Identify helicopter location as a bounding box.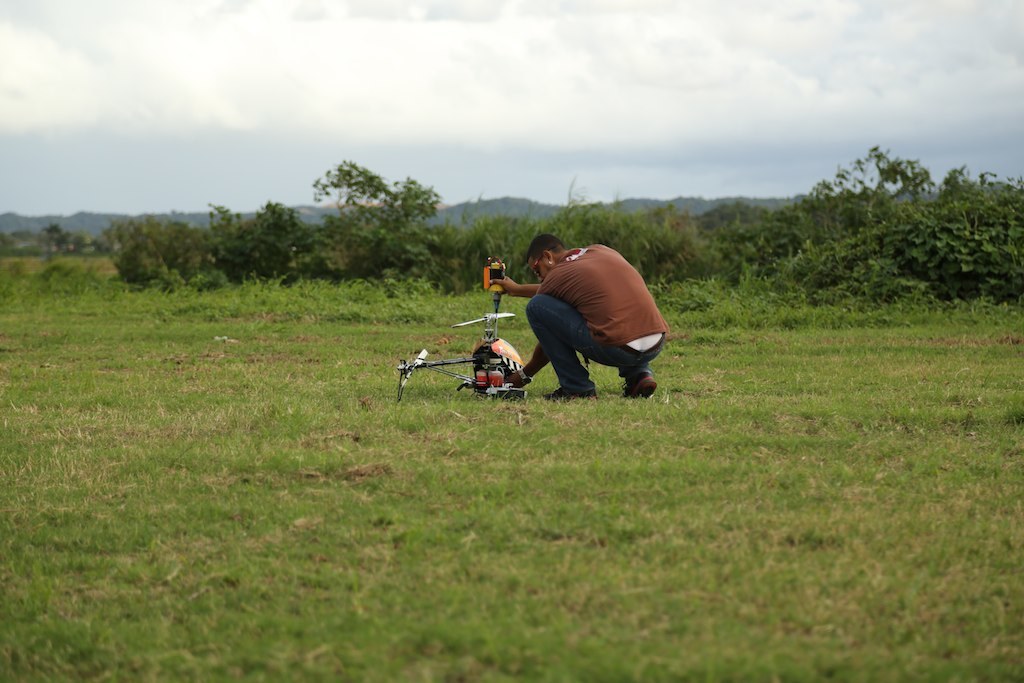
399/321/552/395.
